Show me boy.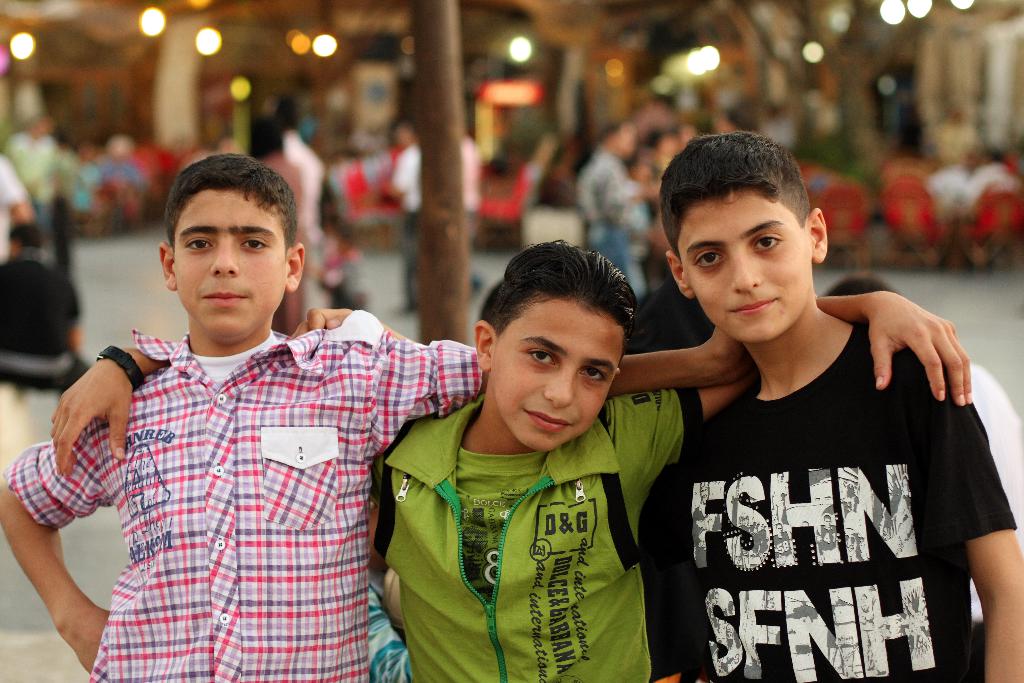
boy is here: (x1=0, y1=151, x2=750, y2=682).
